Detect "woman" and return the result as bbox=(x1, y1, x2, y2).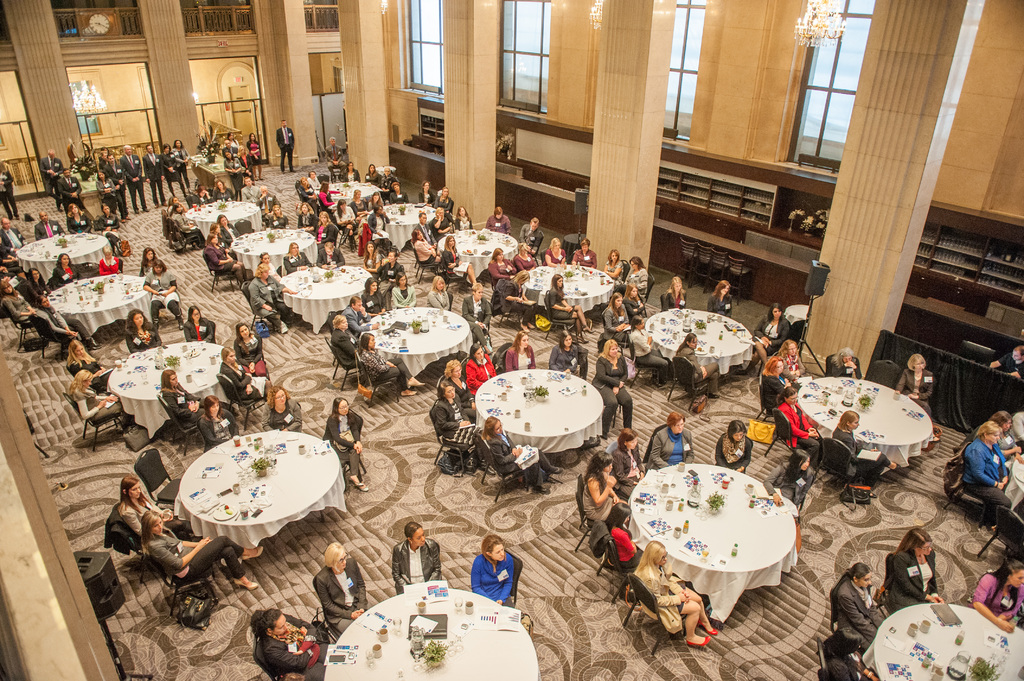
bbox=(248, 264, 298, 330).
